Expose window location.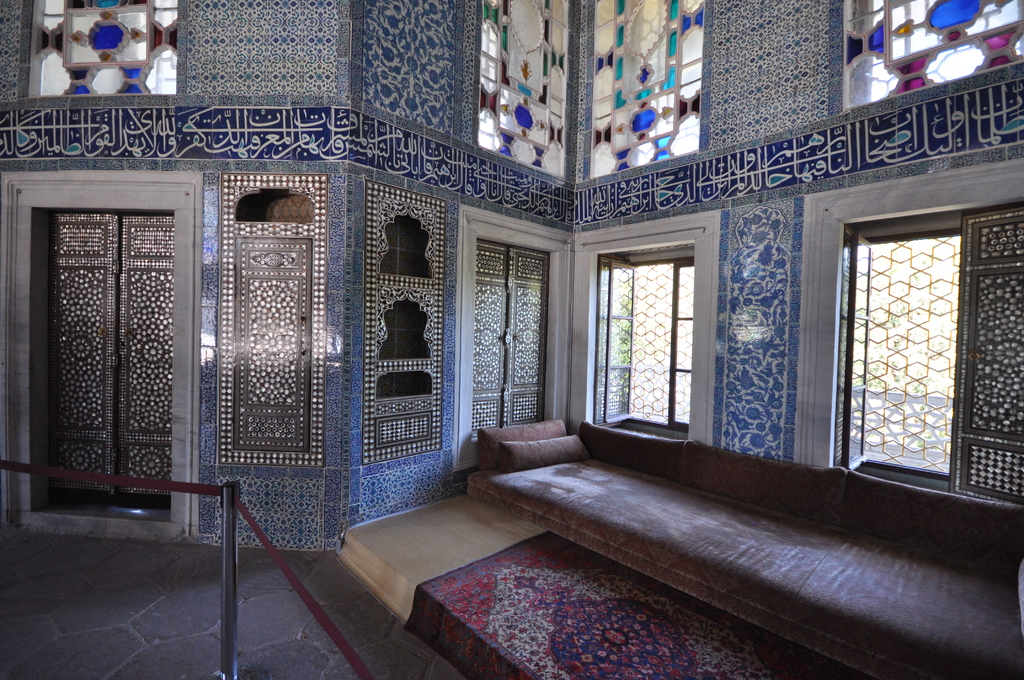
Exposed at <region>583, 241, 694, 439</region>.
